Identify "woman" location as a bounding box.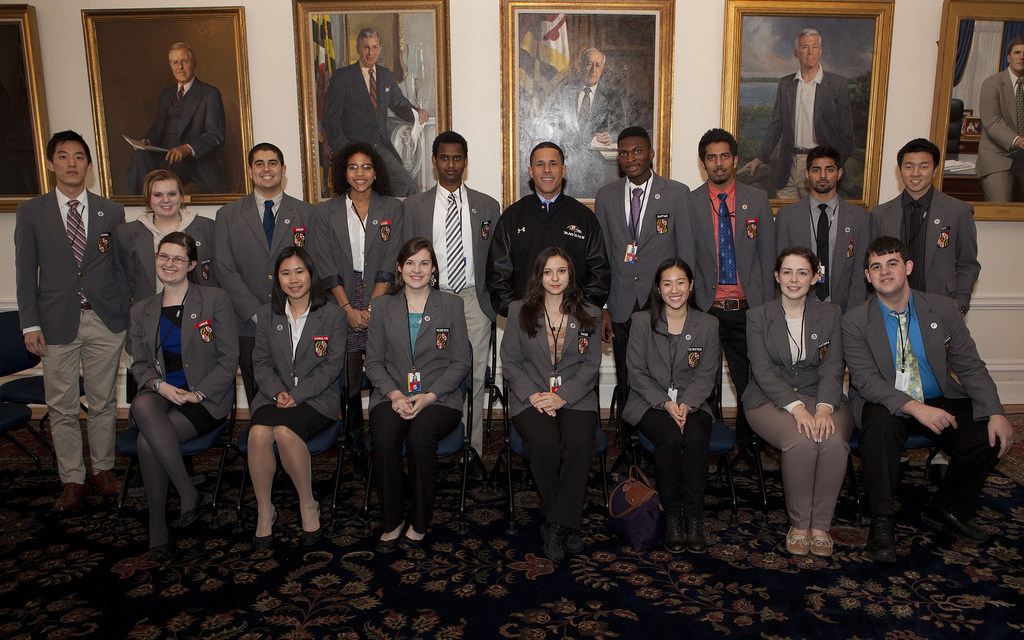
bbox(735, 247, 855, 557).
